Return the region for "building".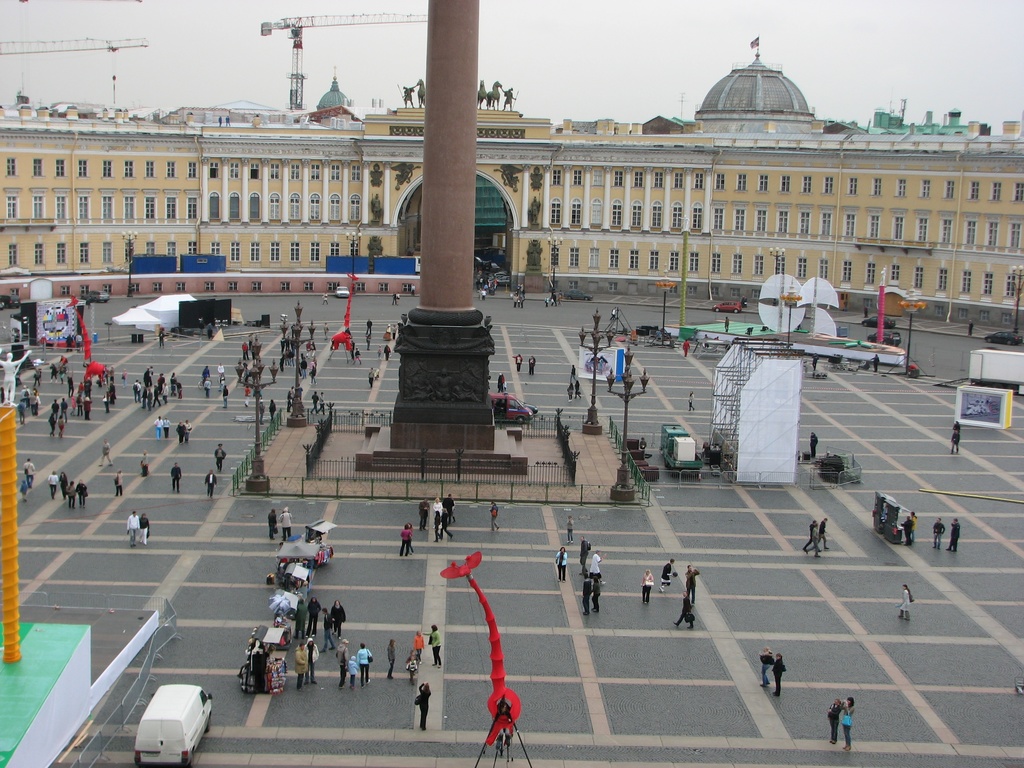
[left=0, top=77, right=1023, bottom=336].
